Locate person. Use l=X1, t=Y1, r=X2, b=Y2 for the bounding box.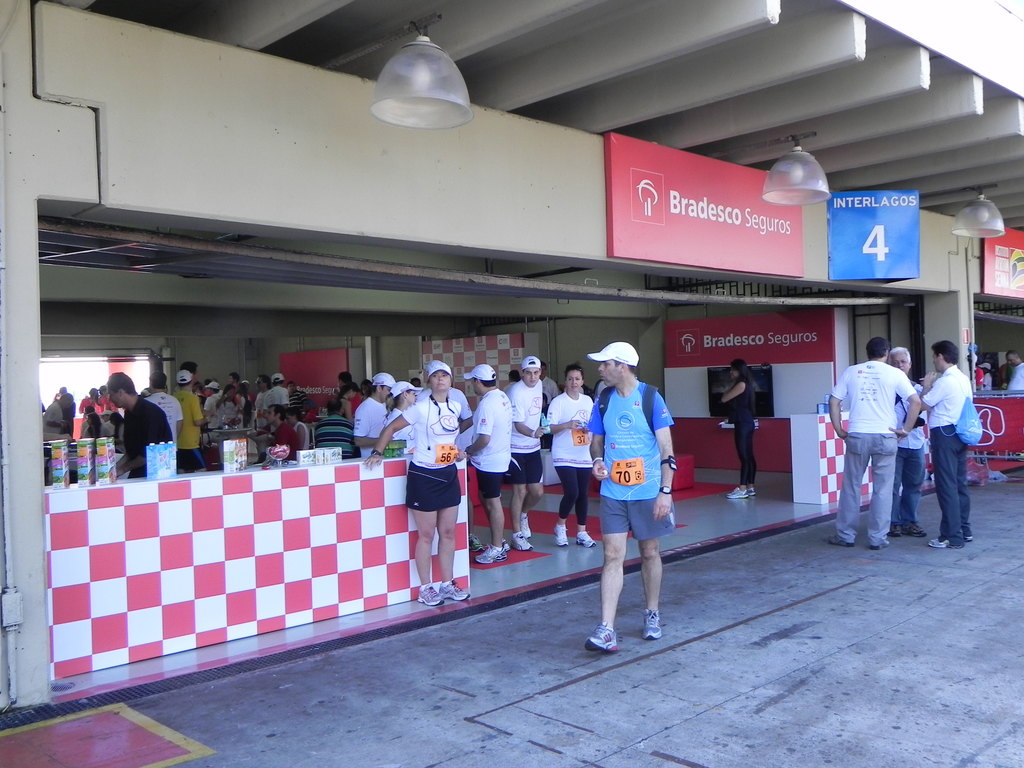
l=877, t=348, r=925, b=541.
